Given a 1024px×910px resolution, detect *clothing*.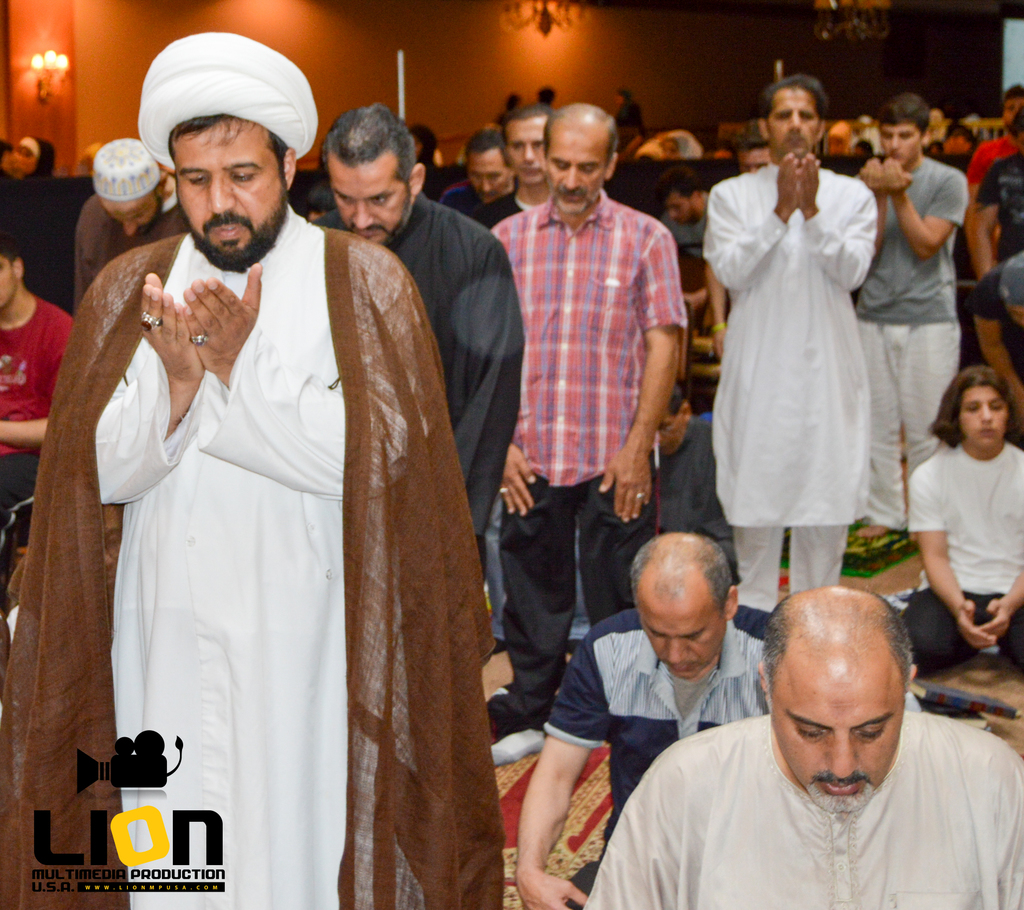
bbox(461, 193, 512, 225).
